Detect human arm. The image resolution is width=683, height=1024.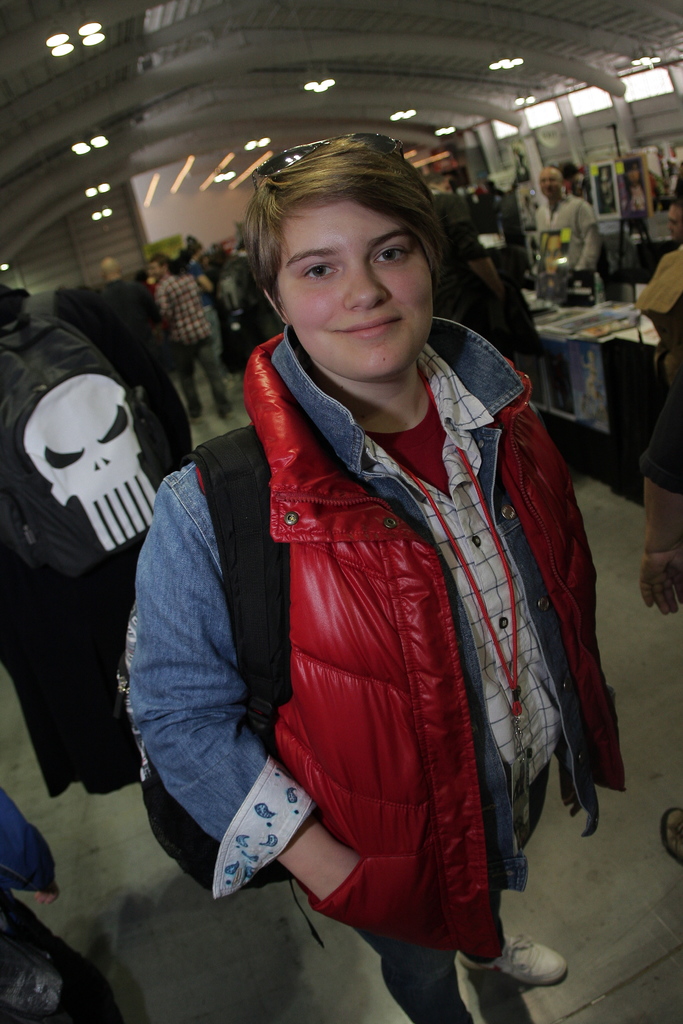
rect(156, 286, 174, 342).
